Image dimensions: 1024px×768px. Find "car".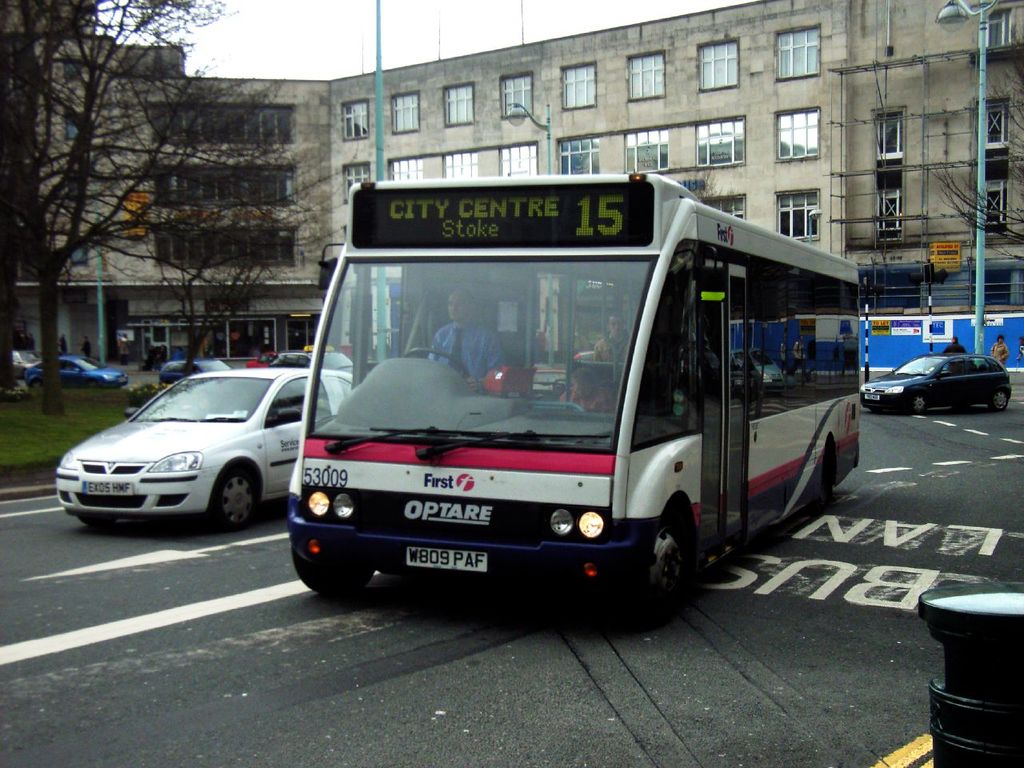
box=[11, 350, 44, 388].
